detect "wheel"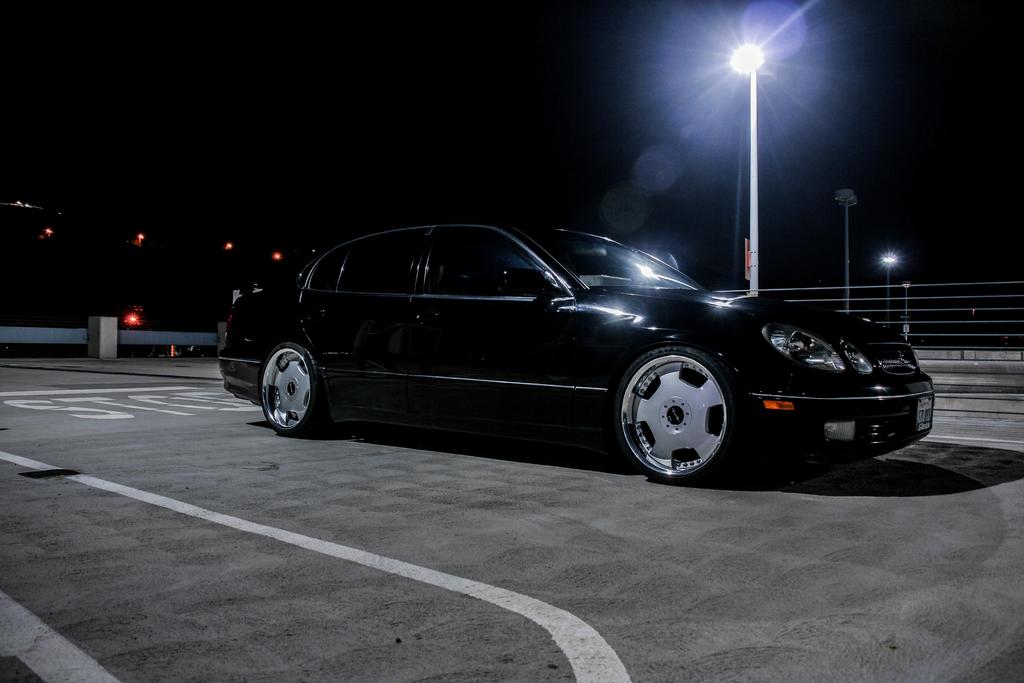
<bbox>613, 348, 740, 479</bbox>
